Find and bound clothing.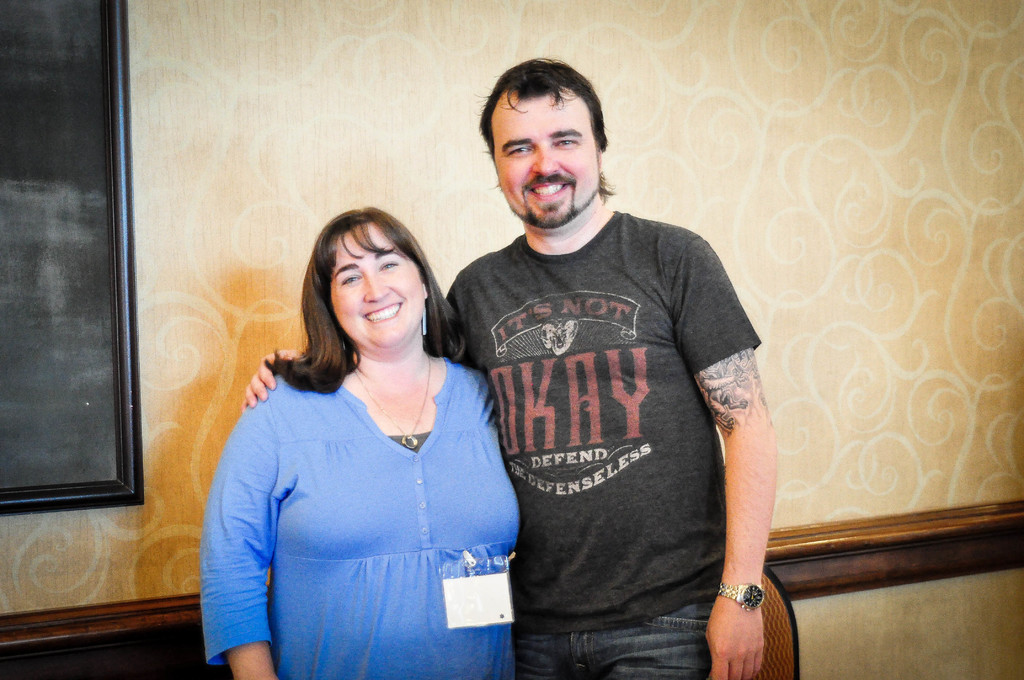
Bound: x1=444 y1=205 x2=768 y2=618.
